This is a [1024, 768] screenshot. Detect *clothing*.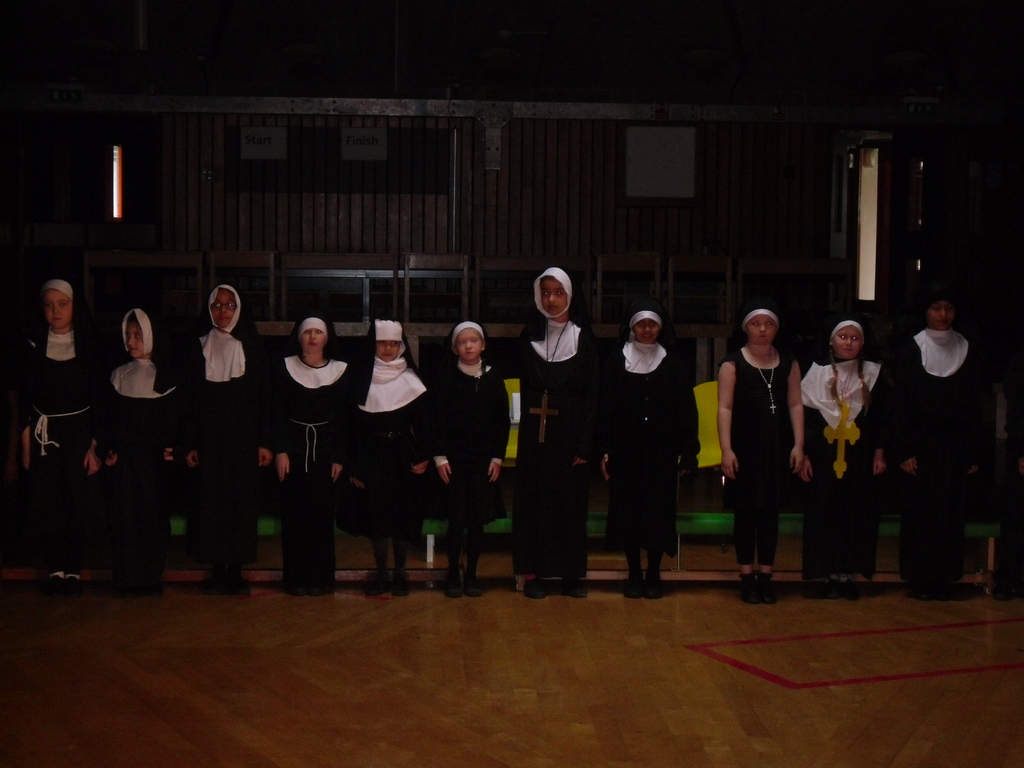
left=607, top=305, right=701, bottom=560.
